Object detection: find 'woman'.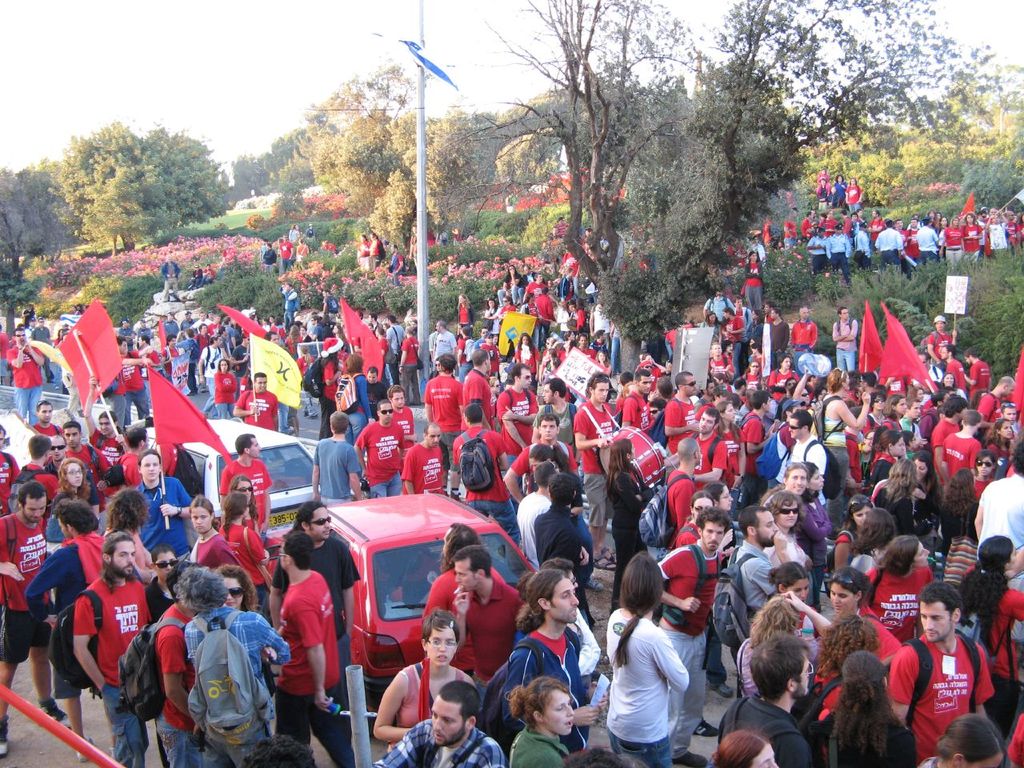
bbox=[865, 537, 941, 641].
